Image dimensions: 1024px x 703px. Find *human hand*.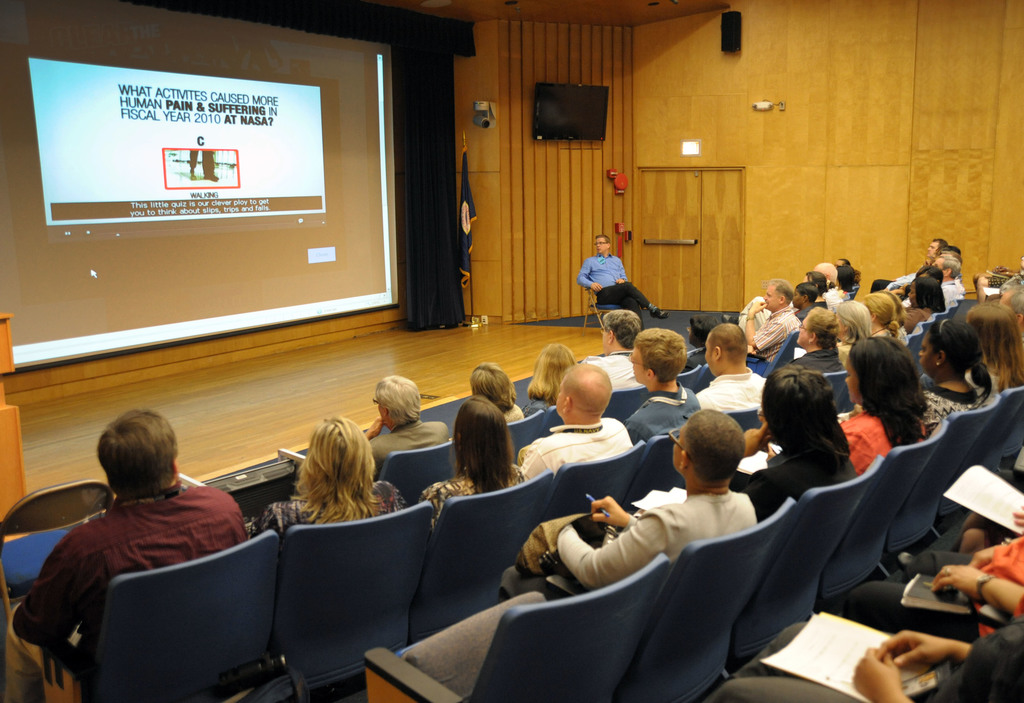
BBox(747, 298, 769, 315).
